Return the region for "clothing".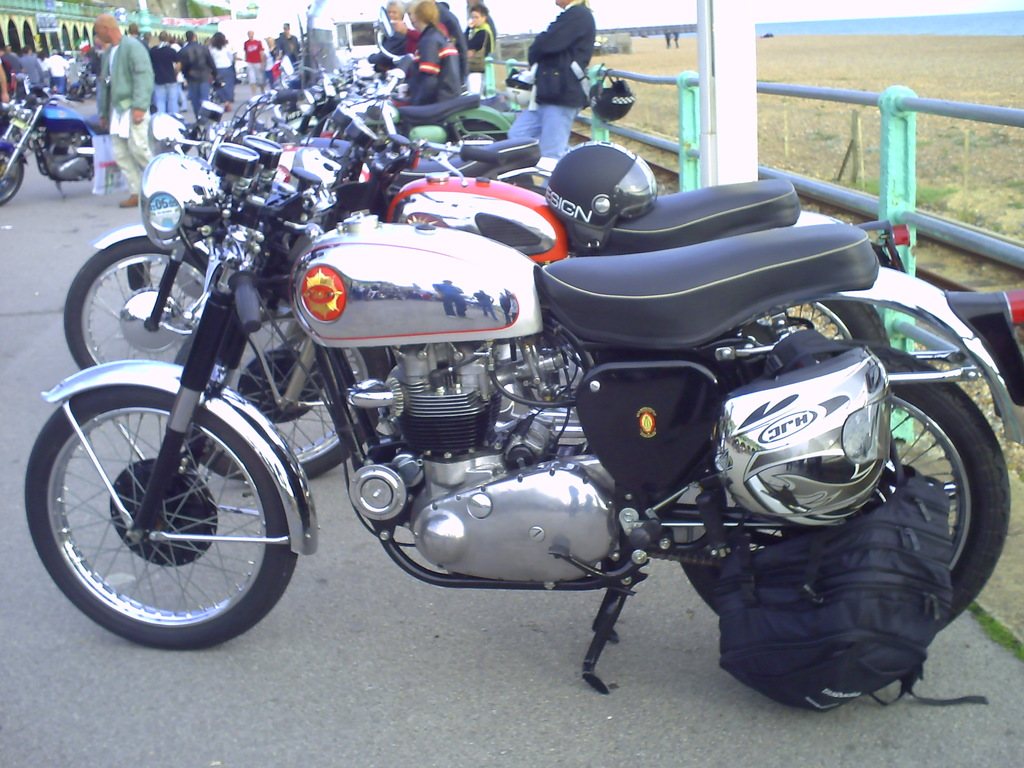
bbox(40, 55, 67, 93).
